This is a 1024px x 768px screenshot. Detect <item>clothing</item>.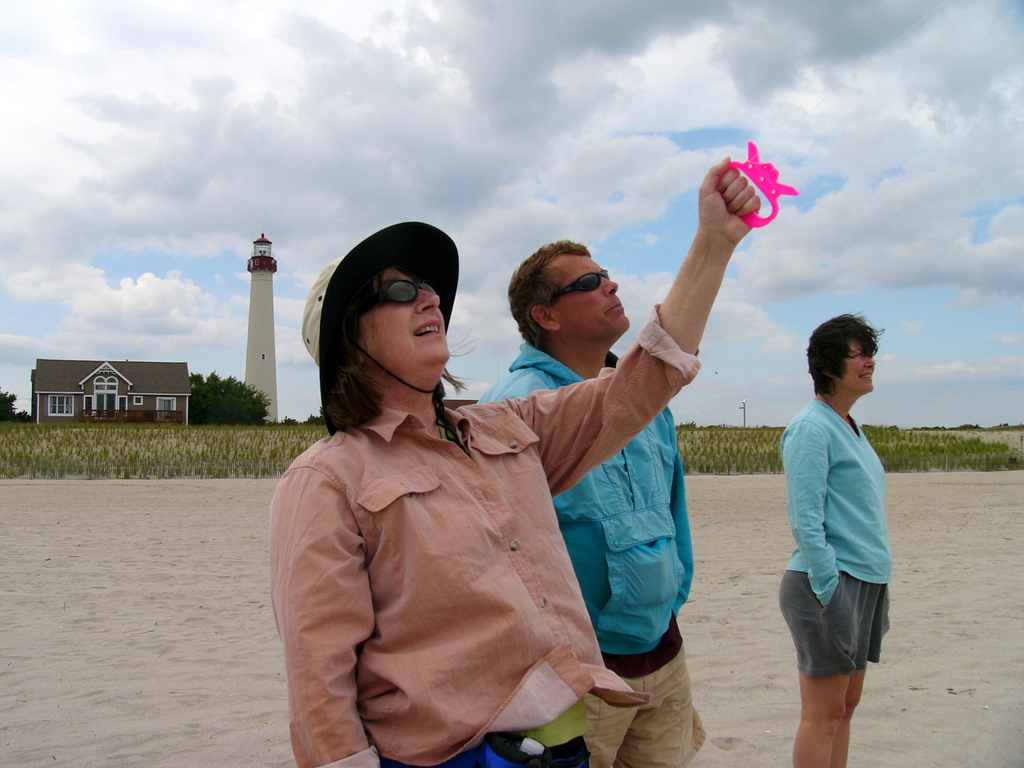
Rect(775, 335, 903, 700).
